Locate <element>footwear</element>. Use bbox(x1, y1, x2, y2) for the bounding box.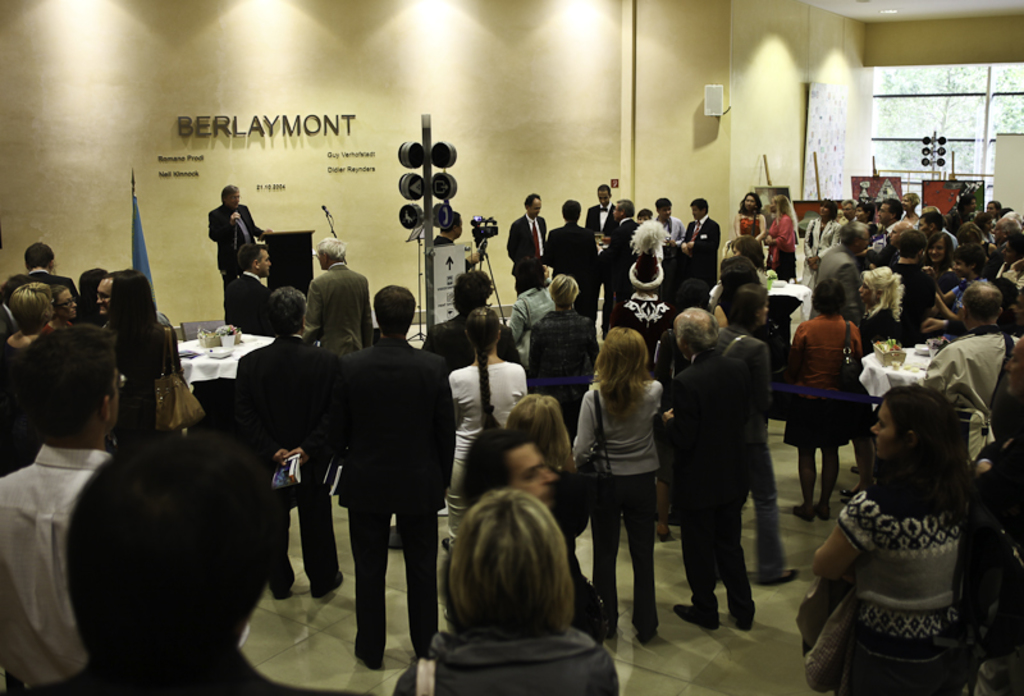
bbox(407, 637, 442, 660).
